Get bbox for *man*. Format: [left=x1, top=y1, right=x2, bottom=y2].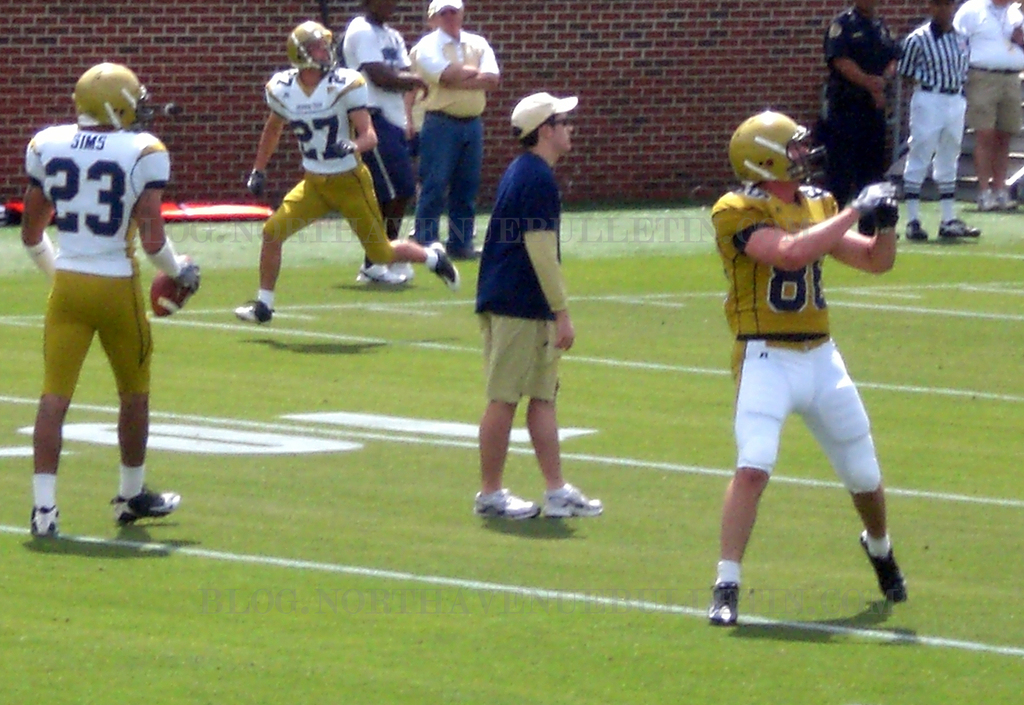
[left=959, top=0, right=1023, bottom=213].
